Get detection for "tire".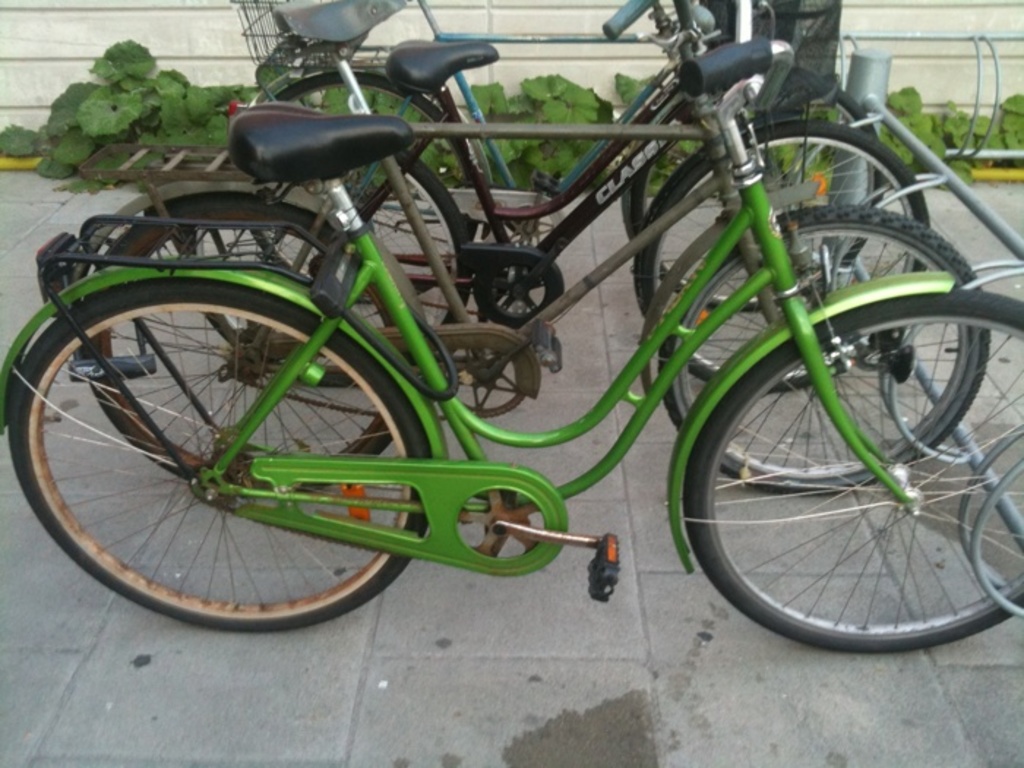
Detection: (76, 192, 394, 493).
